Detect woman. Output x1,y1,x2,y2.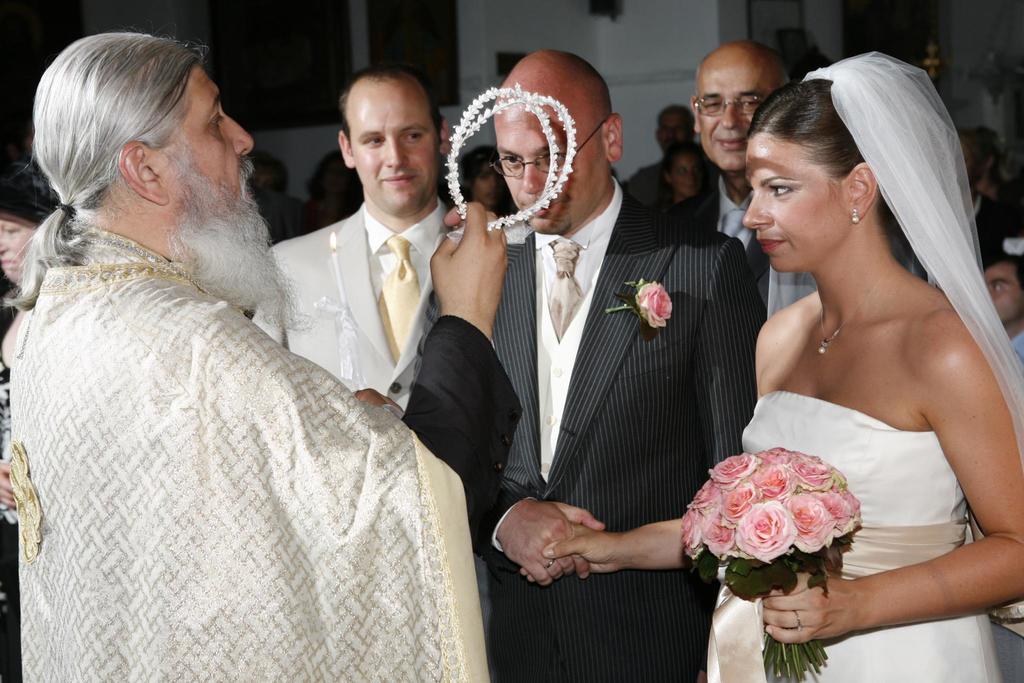
522,53,1023,682.
